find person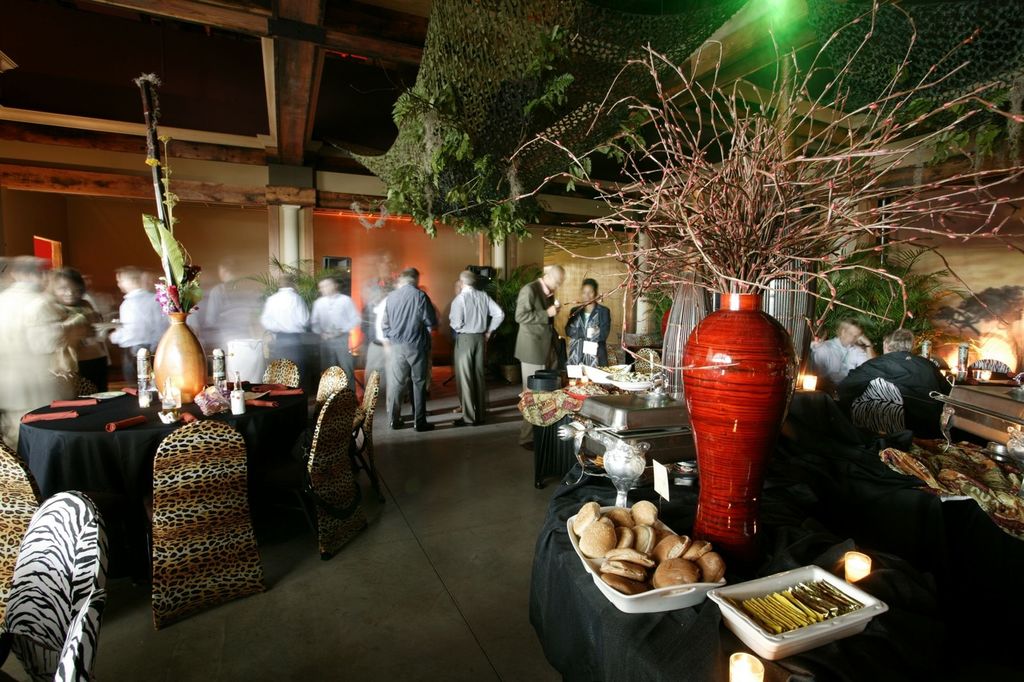
809 308 879 386
